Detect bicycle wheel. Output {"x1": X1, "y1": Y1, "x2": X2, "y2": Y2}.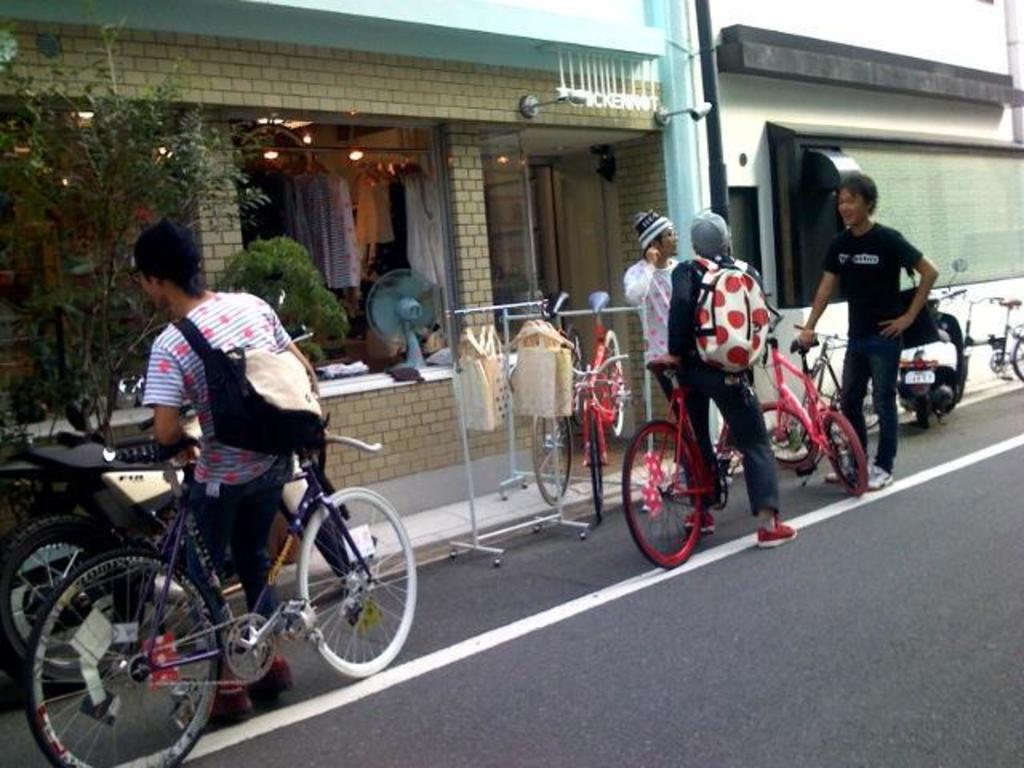
{"x1": 568, "y1": 326, "x2": 587, "y2": 429}.
